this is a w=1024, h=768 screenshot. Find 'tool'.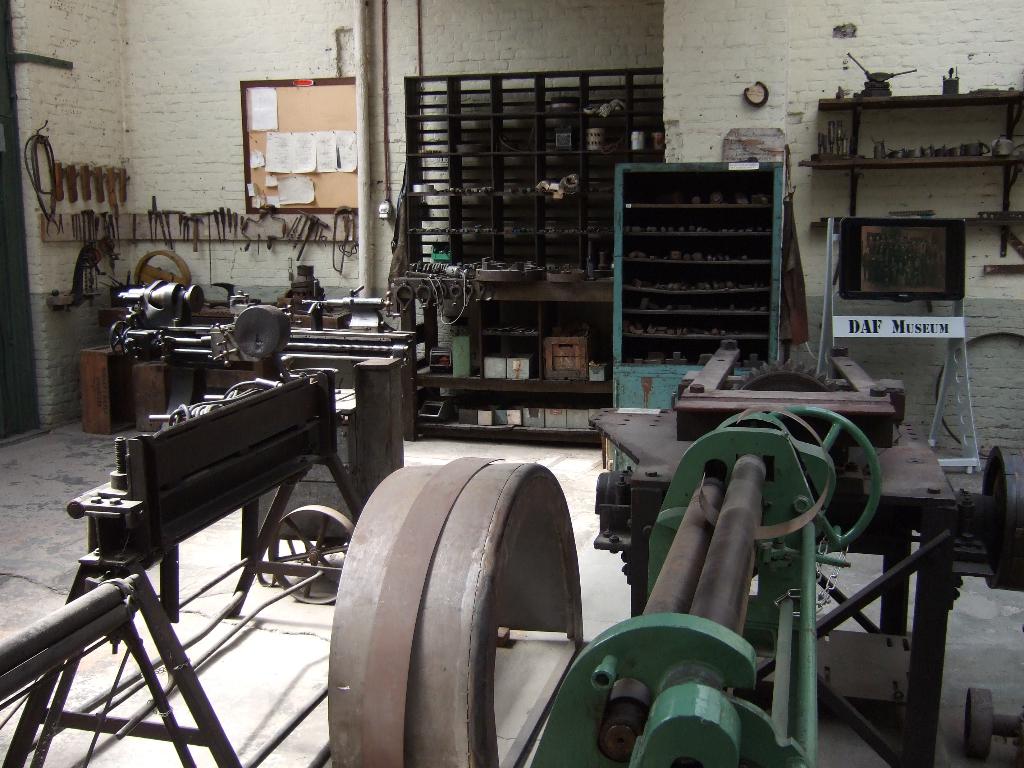
Bounding box: 227:208:232:232.
